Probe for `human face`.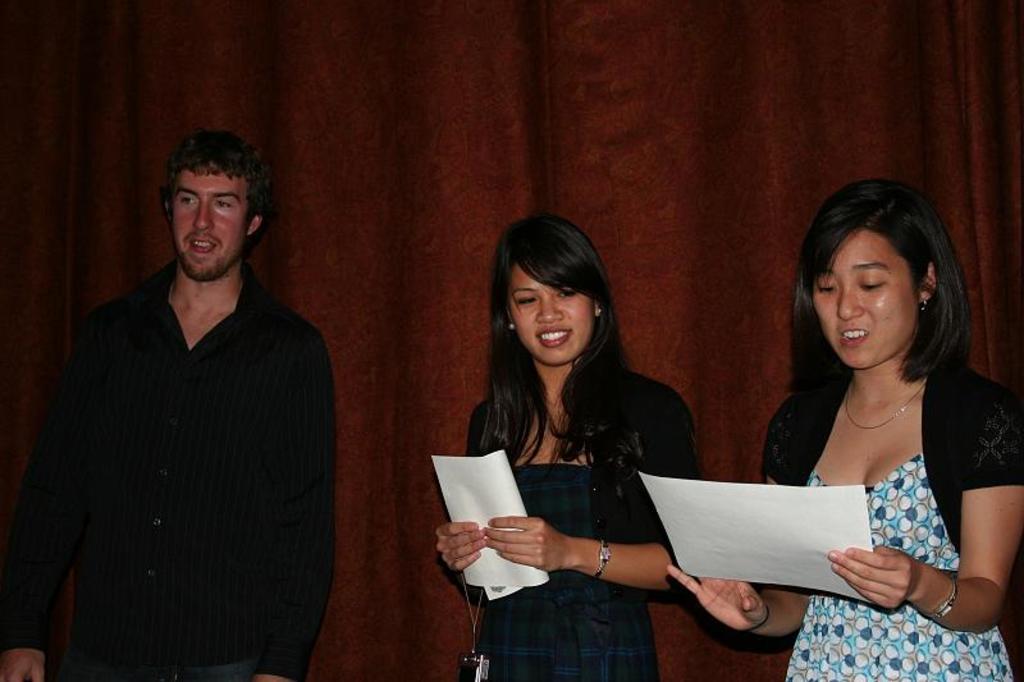
Probe result: left=511, top=264, right=591, bottom=360.
